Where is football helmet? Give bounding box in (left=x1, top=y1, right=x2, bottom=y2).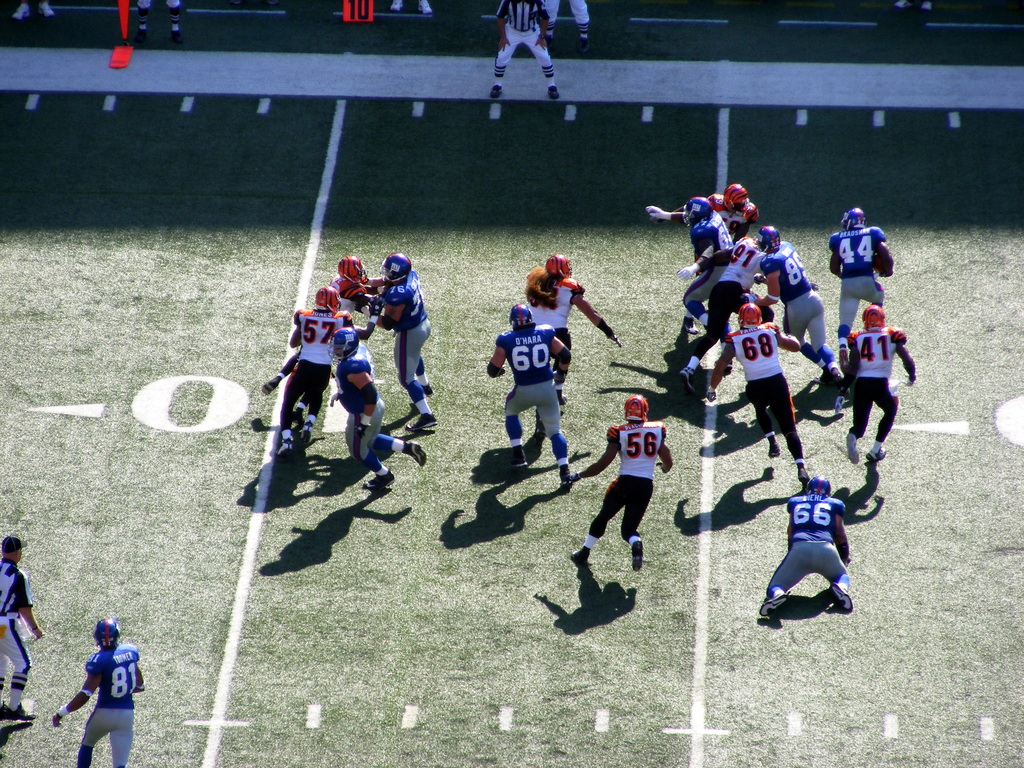
(left=95, top=619, right=122, bottom=643).
